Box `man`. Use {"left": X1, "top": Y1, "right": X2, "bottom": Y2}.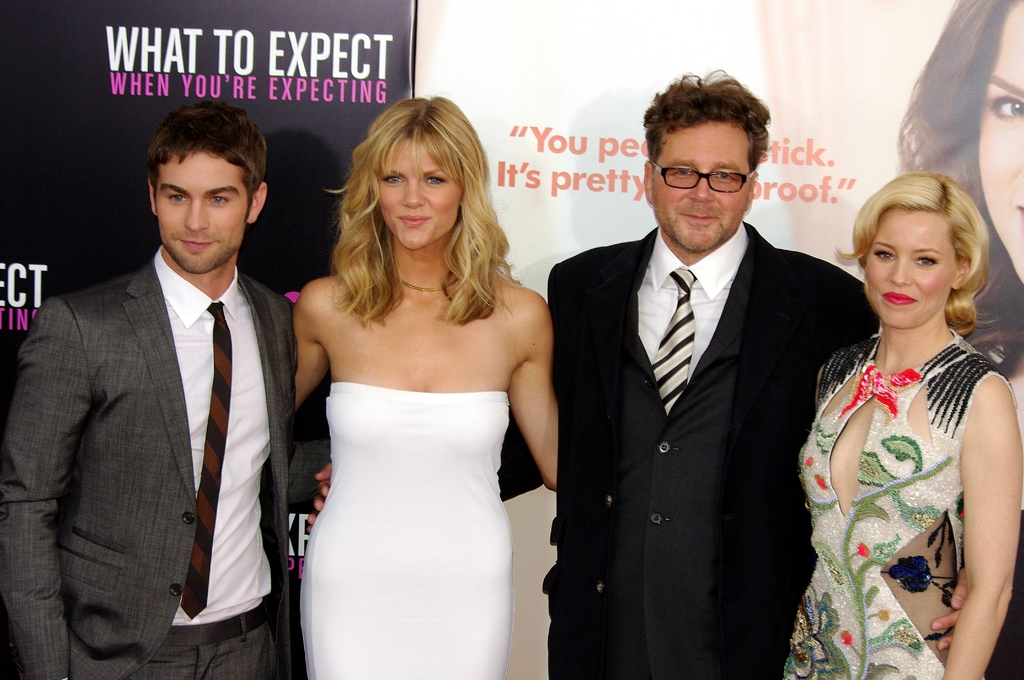
{"left": 493, "top": 64, "right": 875, "bottom": 679}.
